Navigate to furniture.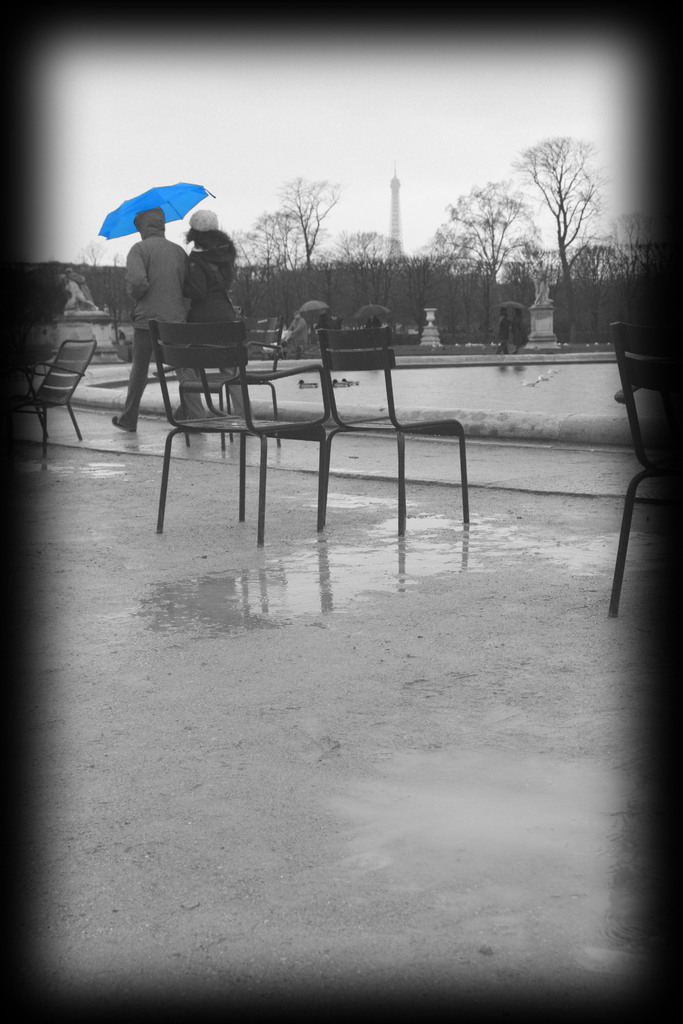
Navigation target: 605/324/681/628.
